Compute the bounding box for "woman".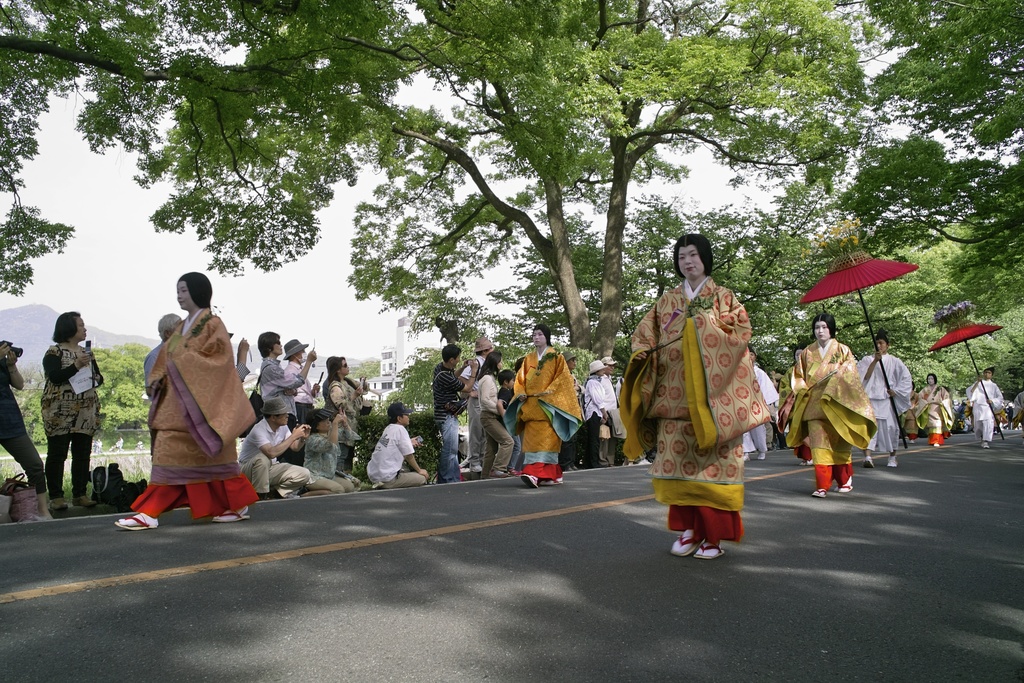
x1=458, y1=432, x2=472, y2=468.
